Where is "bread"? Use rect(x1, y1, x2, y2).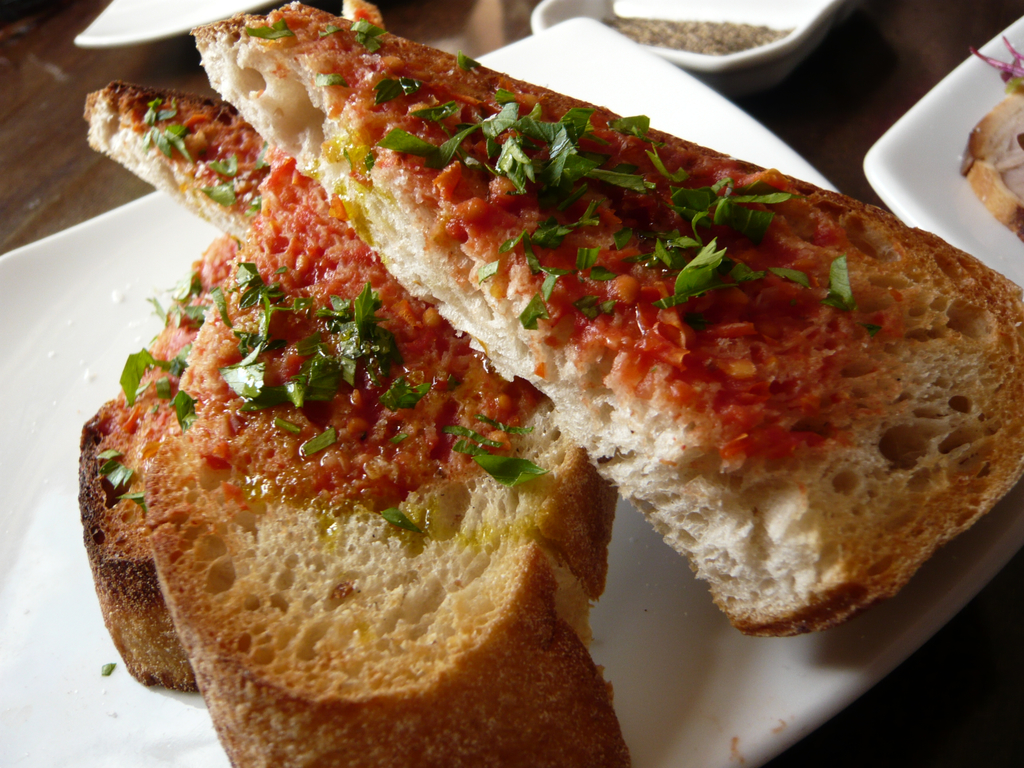
rect(961, 90, 1023, 240).
